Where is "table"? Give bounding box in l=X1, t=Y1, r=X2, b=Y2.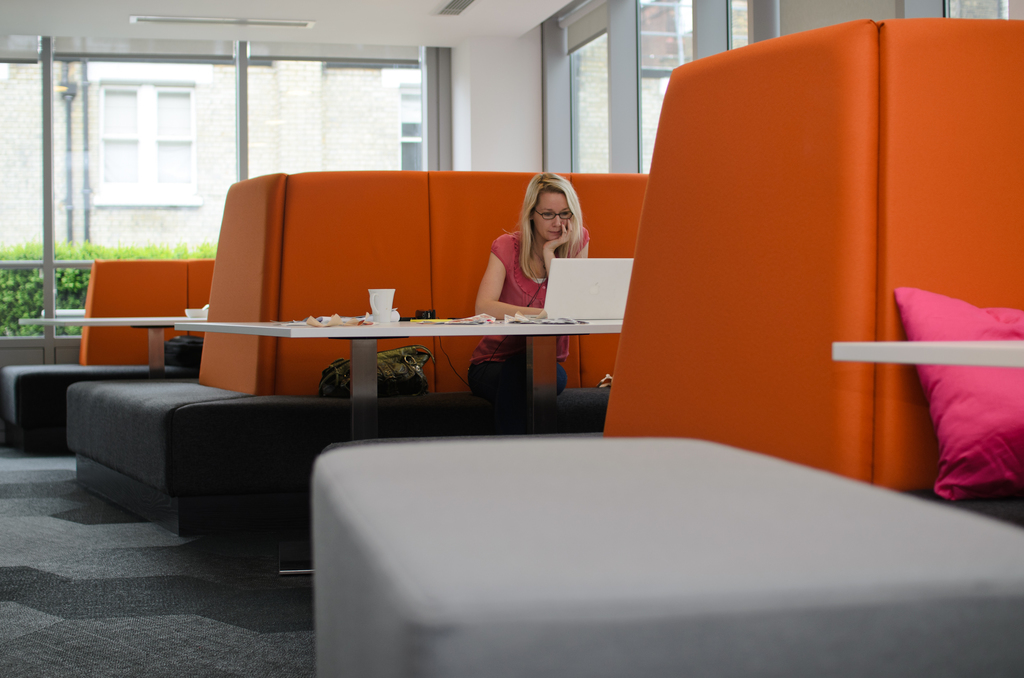
l=173, t=319, r=620, b=579.
